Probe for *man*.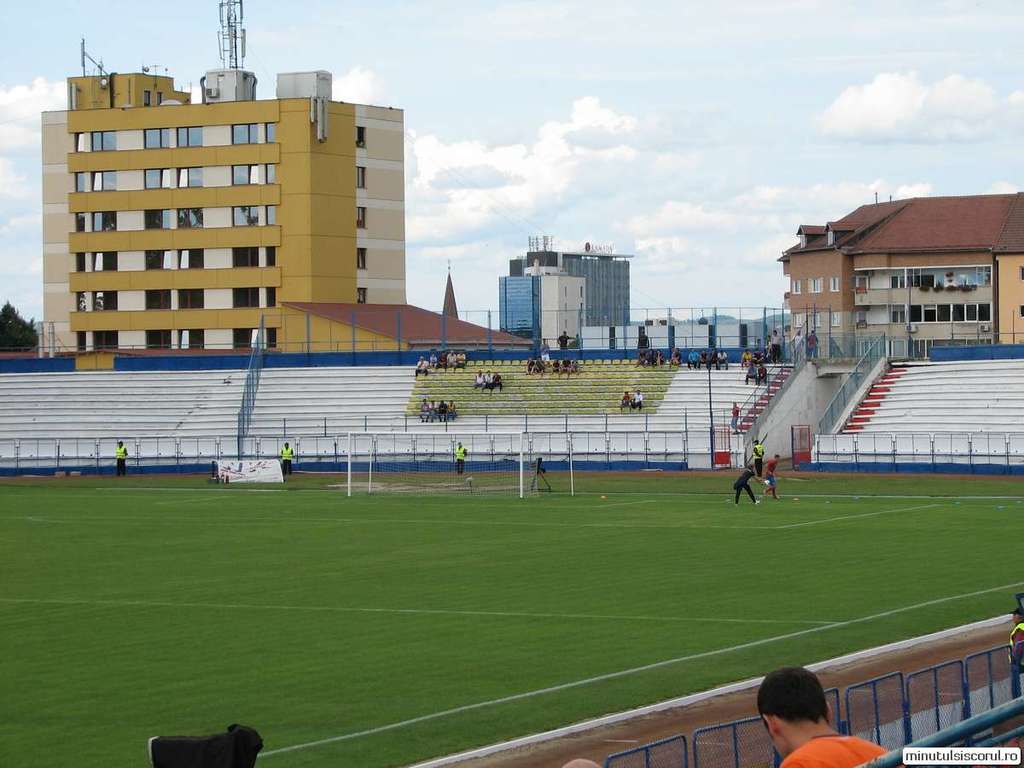
Probe result: region(445, 346, 458, 369).
